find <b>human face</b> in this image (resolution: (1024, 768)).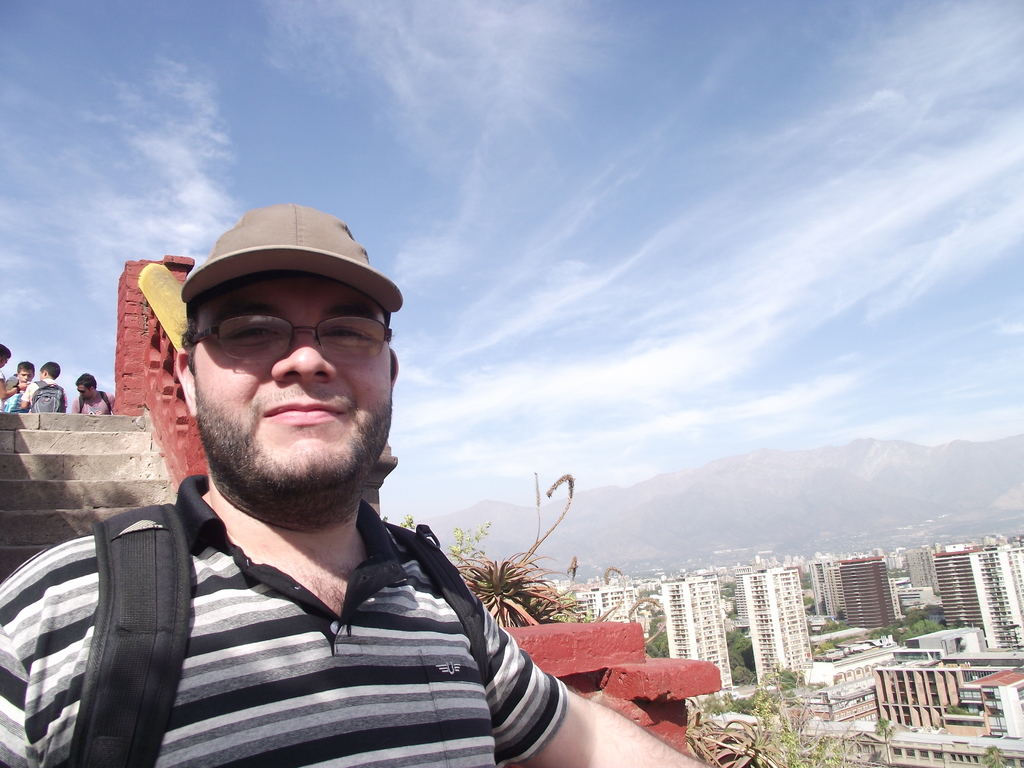
{"x1": 16, "y1": 365, "x2": 33, "y2": 383}.
